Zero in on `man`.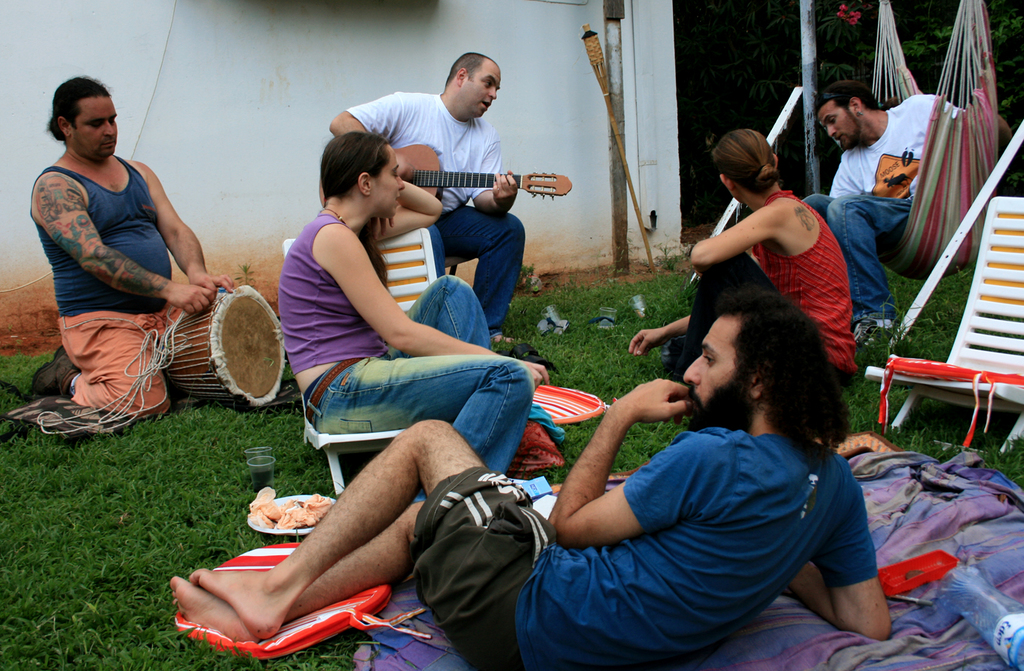
Zeroed in: bbox(22, 72, 250, 419).
